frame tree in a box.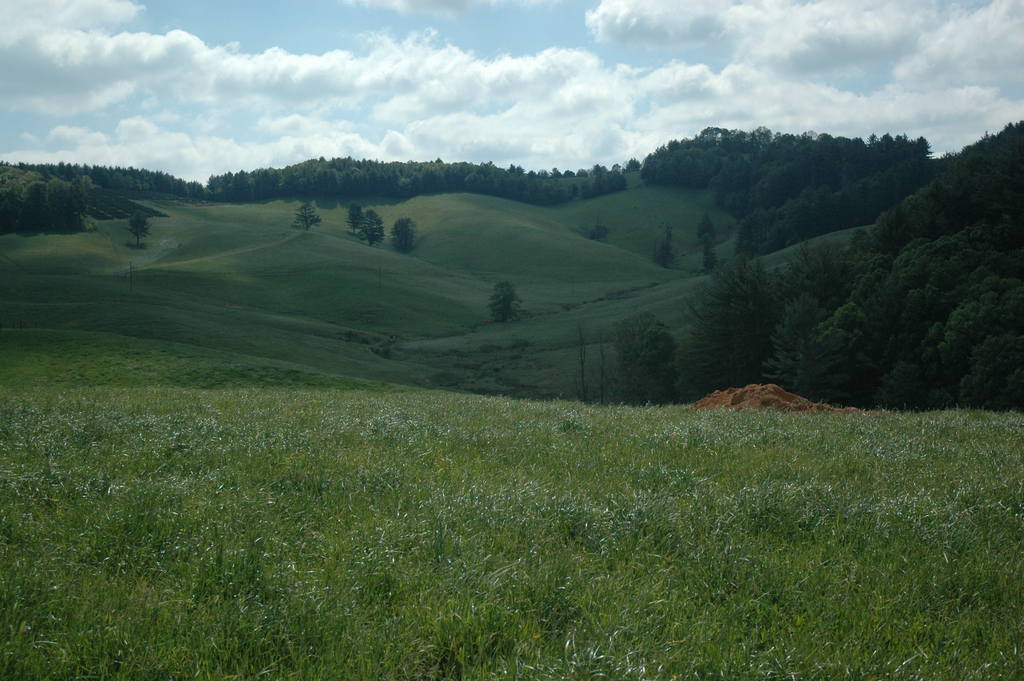
left=284, top=196, right=326, bottom=237.
